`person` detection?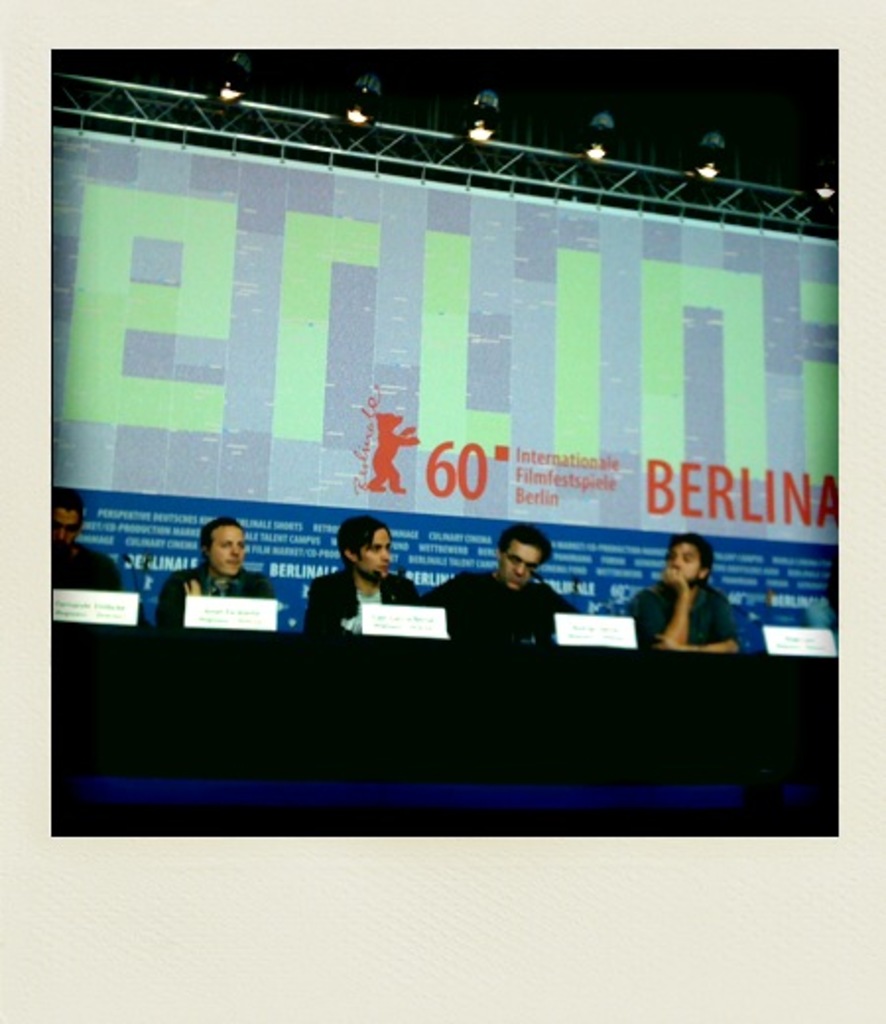
[left=299, top=510, right=417, bottom=636]
